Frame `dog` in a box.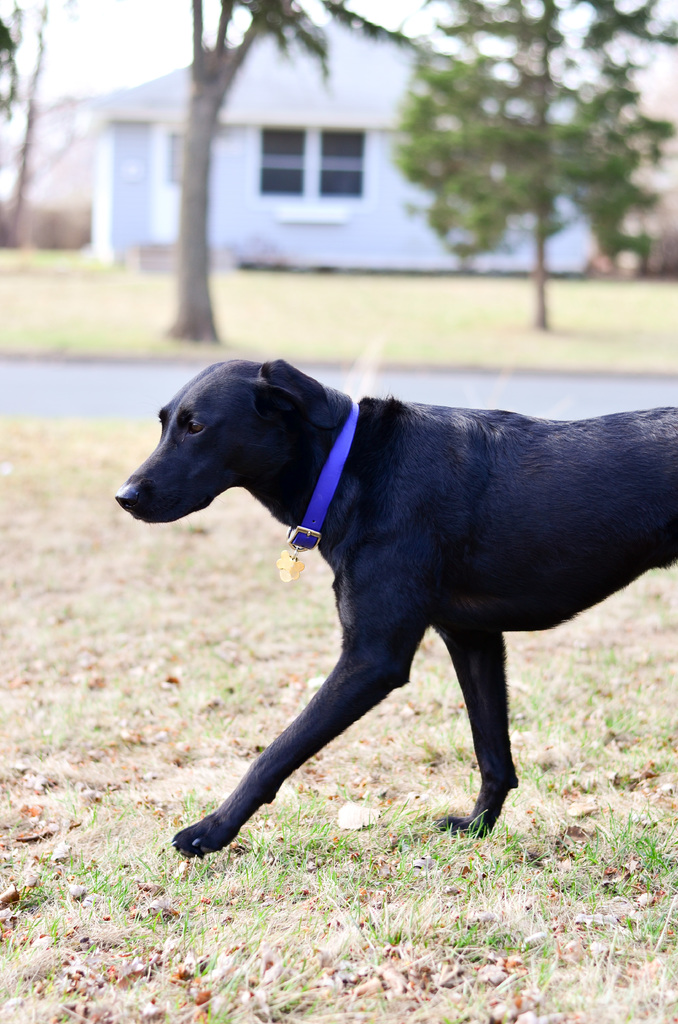
locate(117, 355, 677, 863).
